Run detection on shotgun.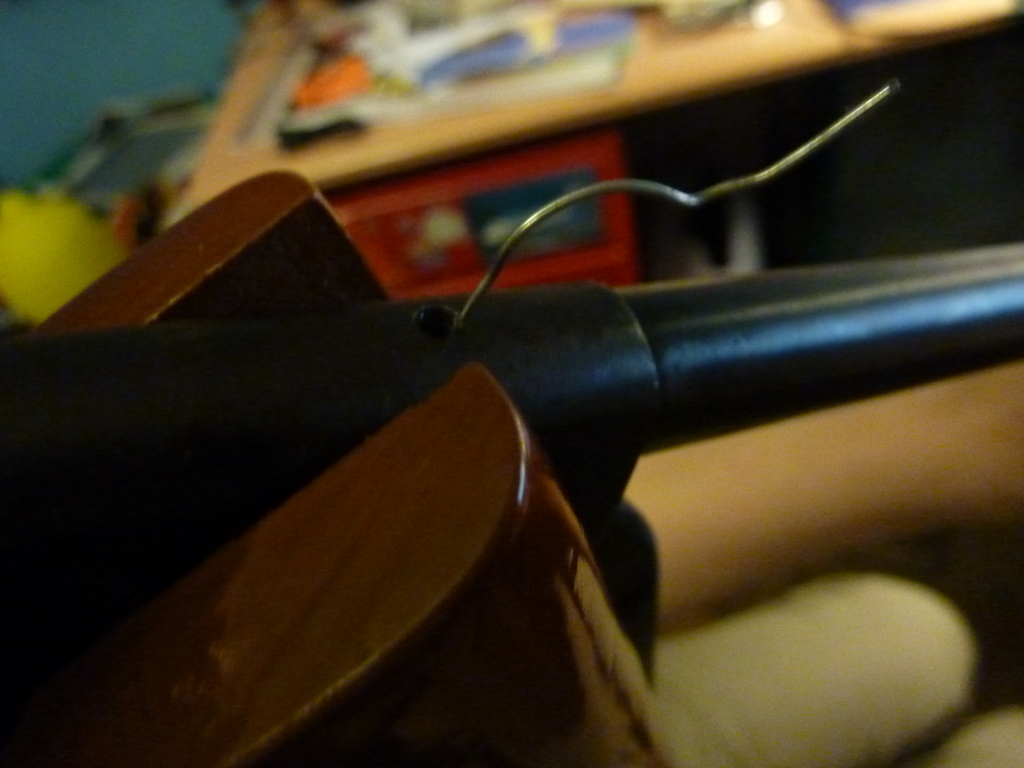
Result: [27,77,1023,767].
